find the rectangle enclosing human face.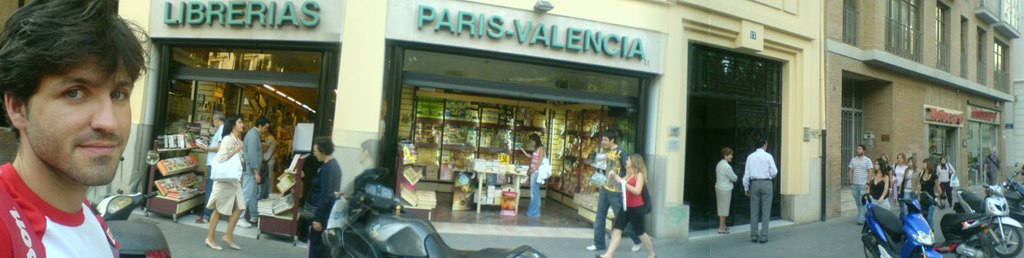
(22, 58, 133, 186).
